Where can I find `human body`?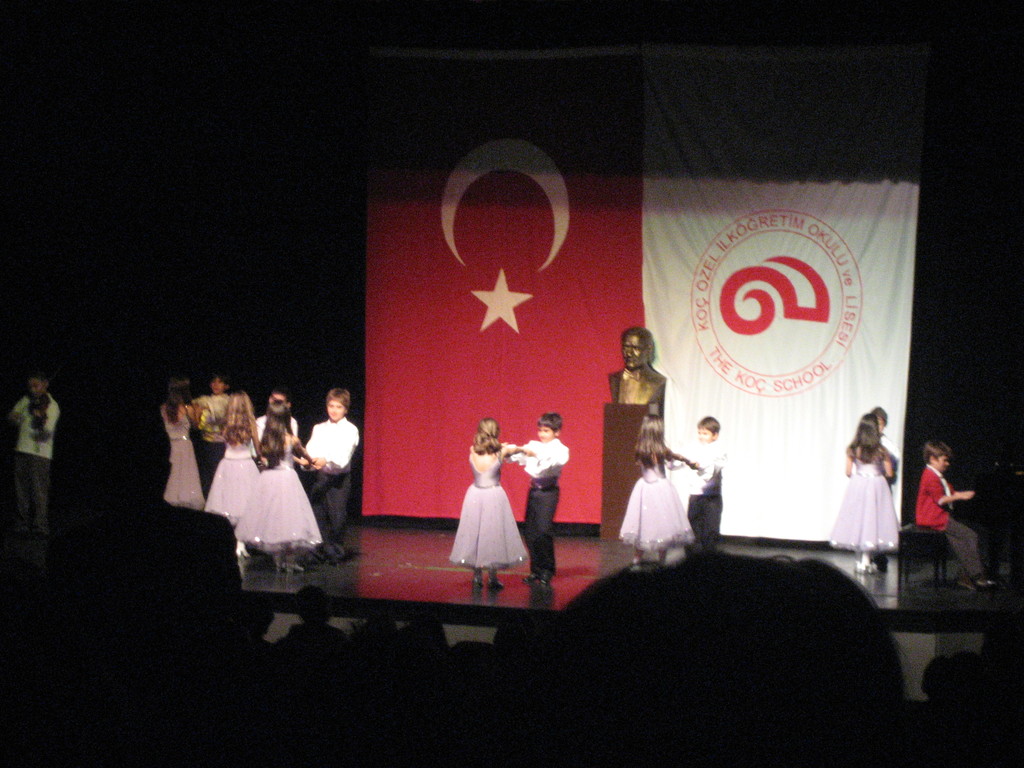
You can find it at 3,373,69,572.
